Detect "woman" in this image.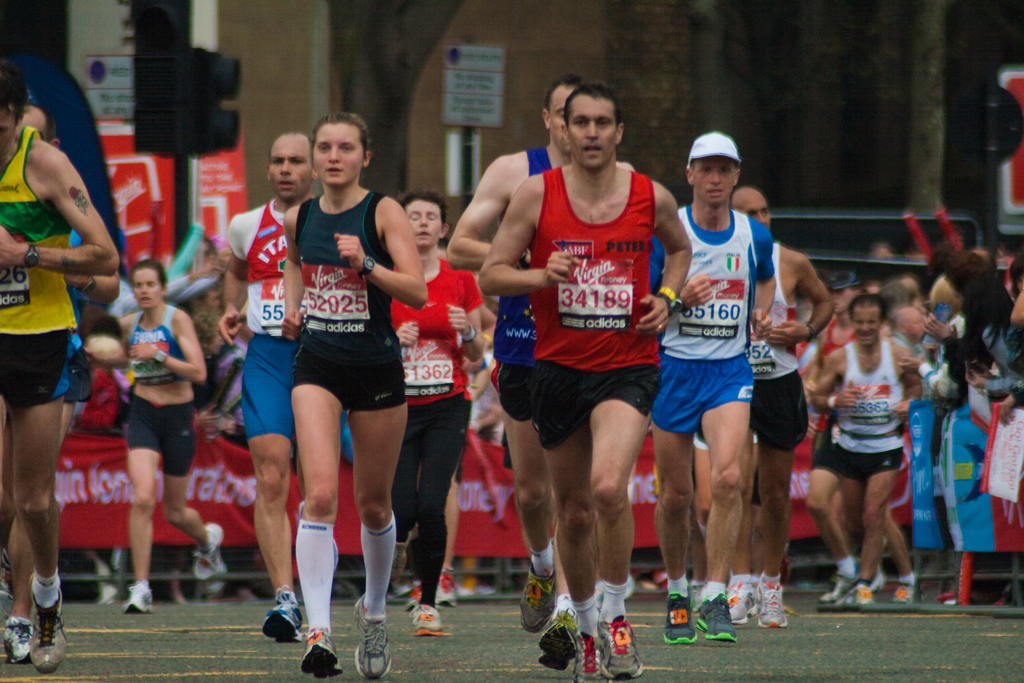
Detection: <region>388, 190, 484, 630</region>.
